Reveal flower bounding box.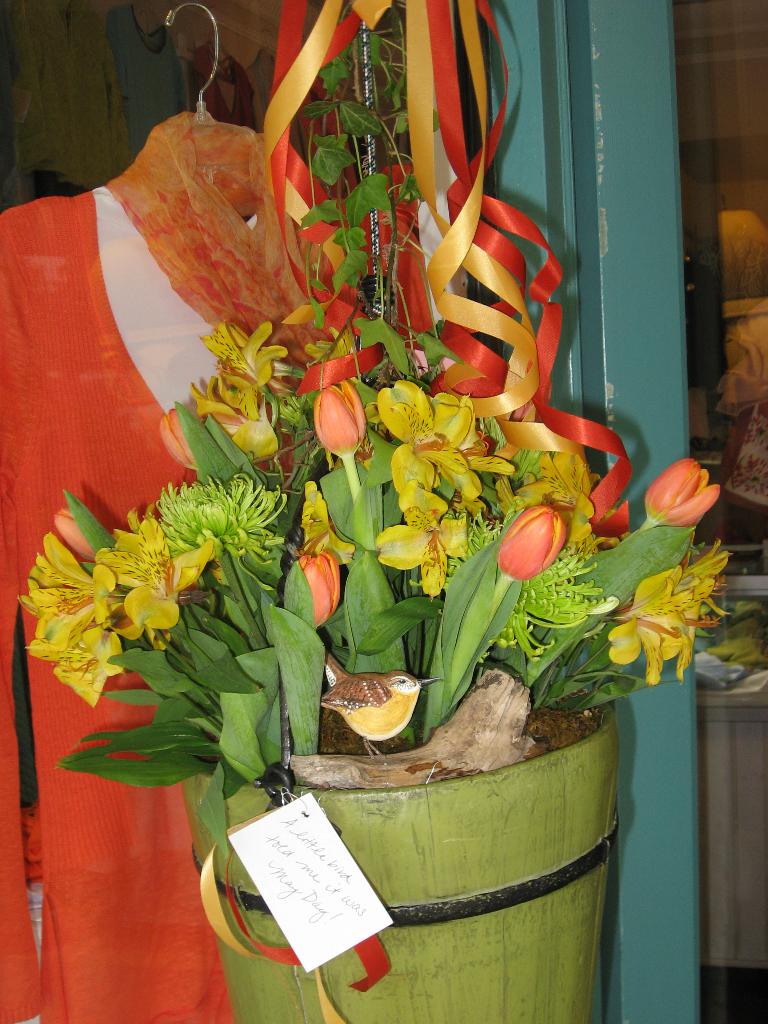
Revealed: <box>98,515,224,634</box>.
